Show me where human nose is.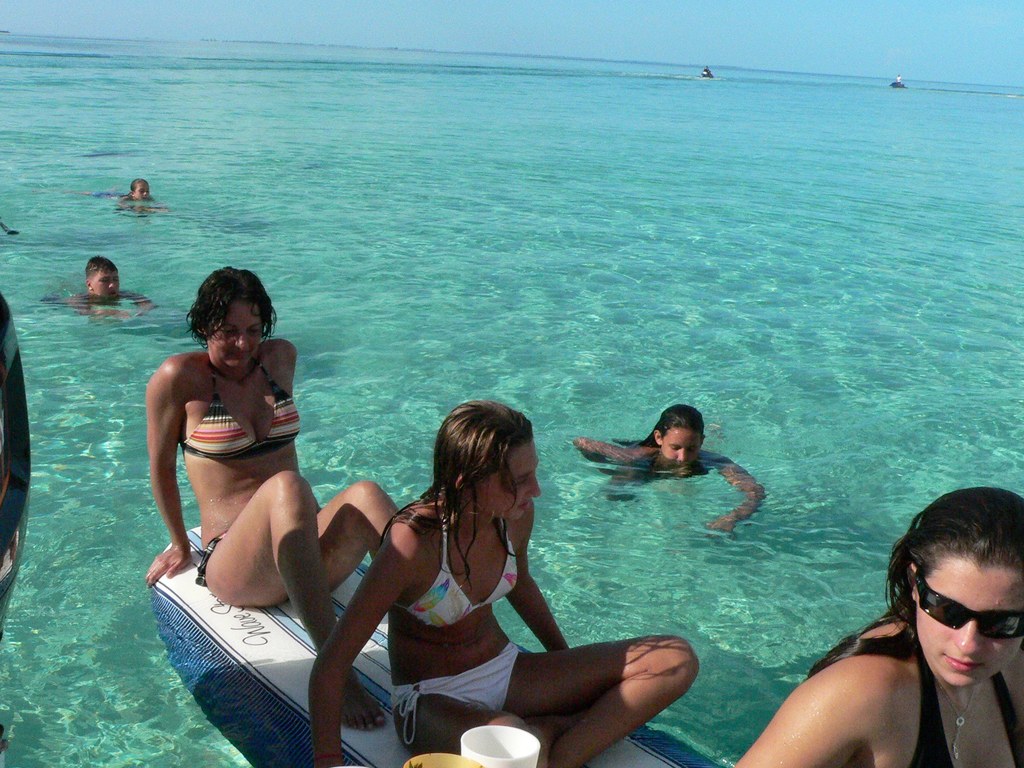
human nose is at region(951, 618, 983, 655).
